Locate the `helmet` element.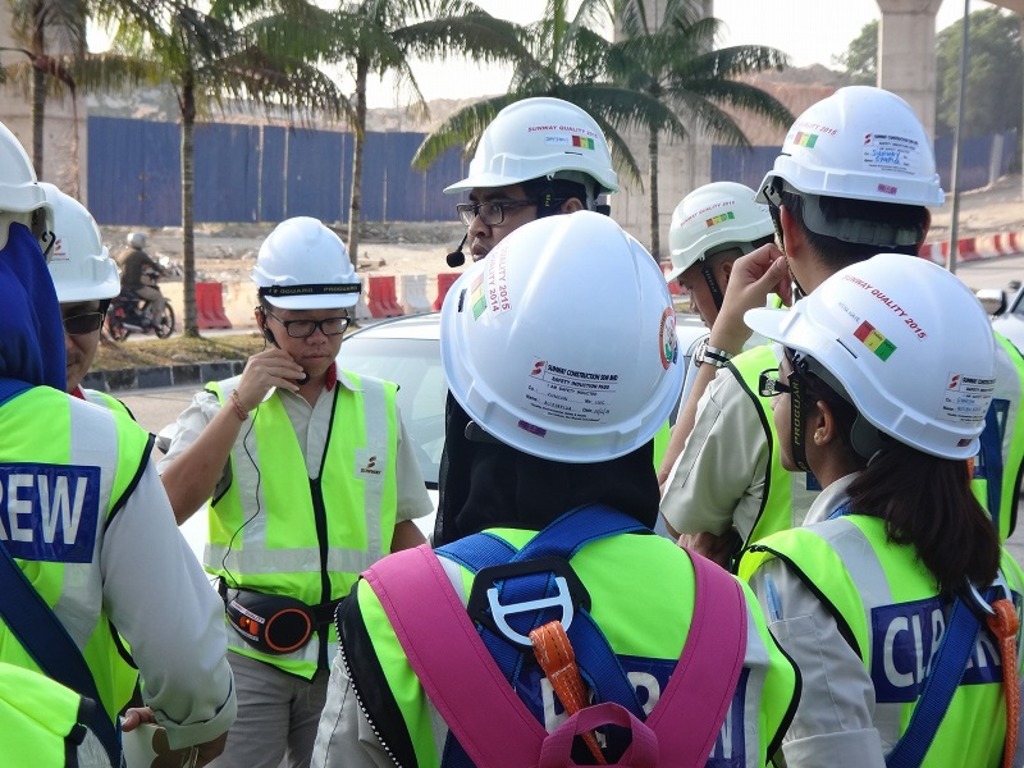
Element bbox: left=436, top=206, right=684, bottom=470.
